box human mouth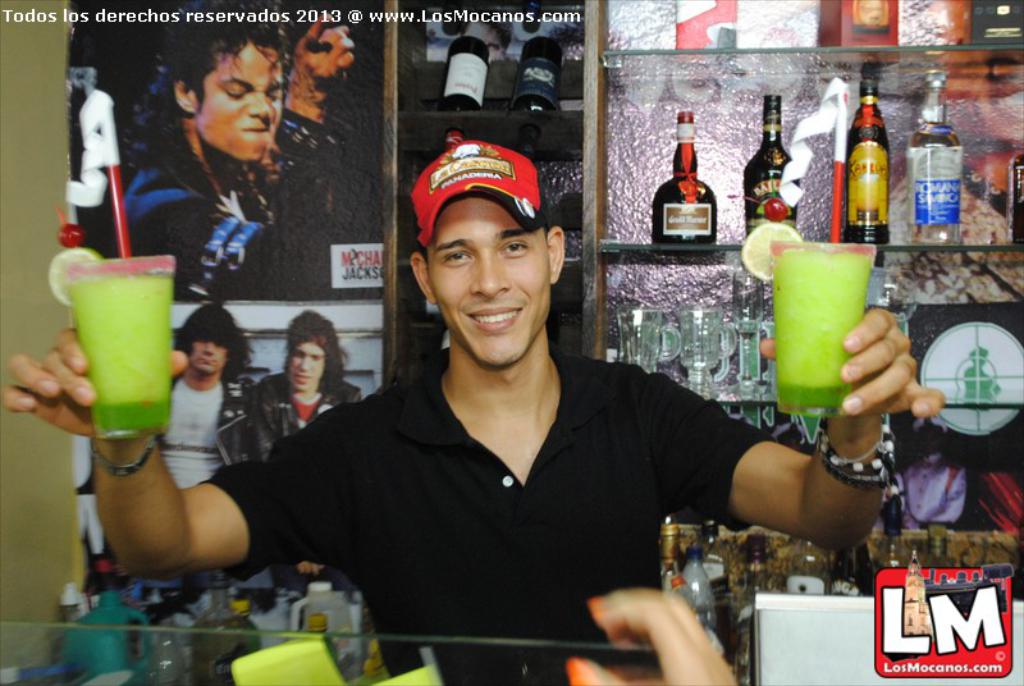
box=[198, 361, 212, 365]
